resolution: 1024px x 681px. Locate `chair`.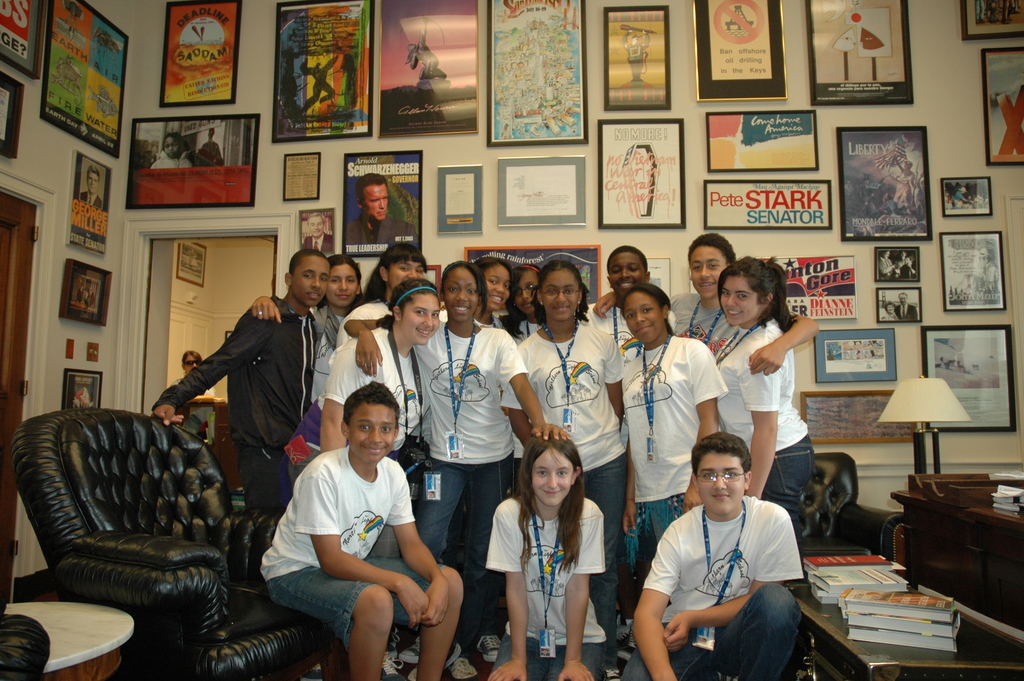
bbox=[797, 450, 911, 680].
